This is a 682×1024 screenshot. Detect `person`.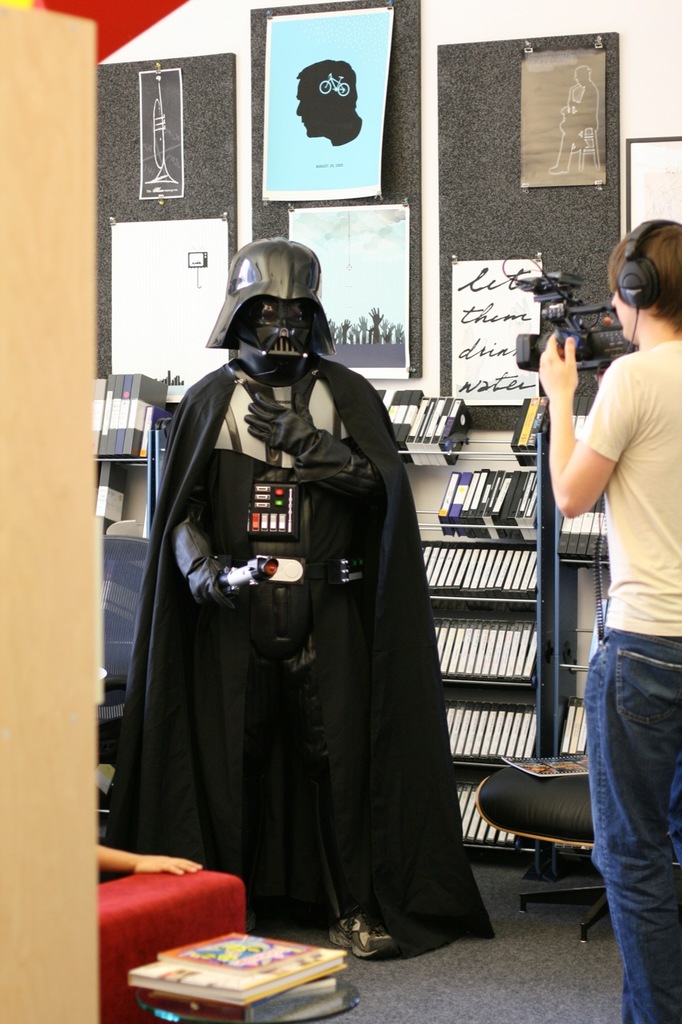
BBox(293, 60, 367, 149).
